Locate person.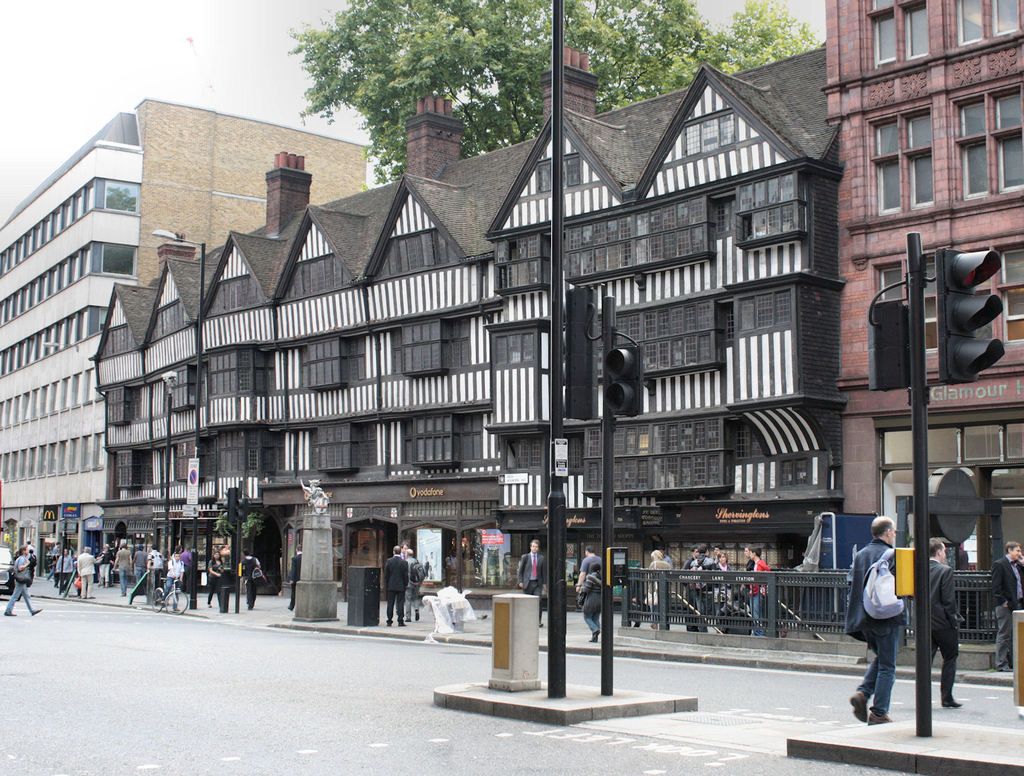
Bounding box: bbox=(112, 540, 133, 597).
